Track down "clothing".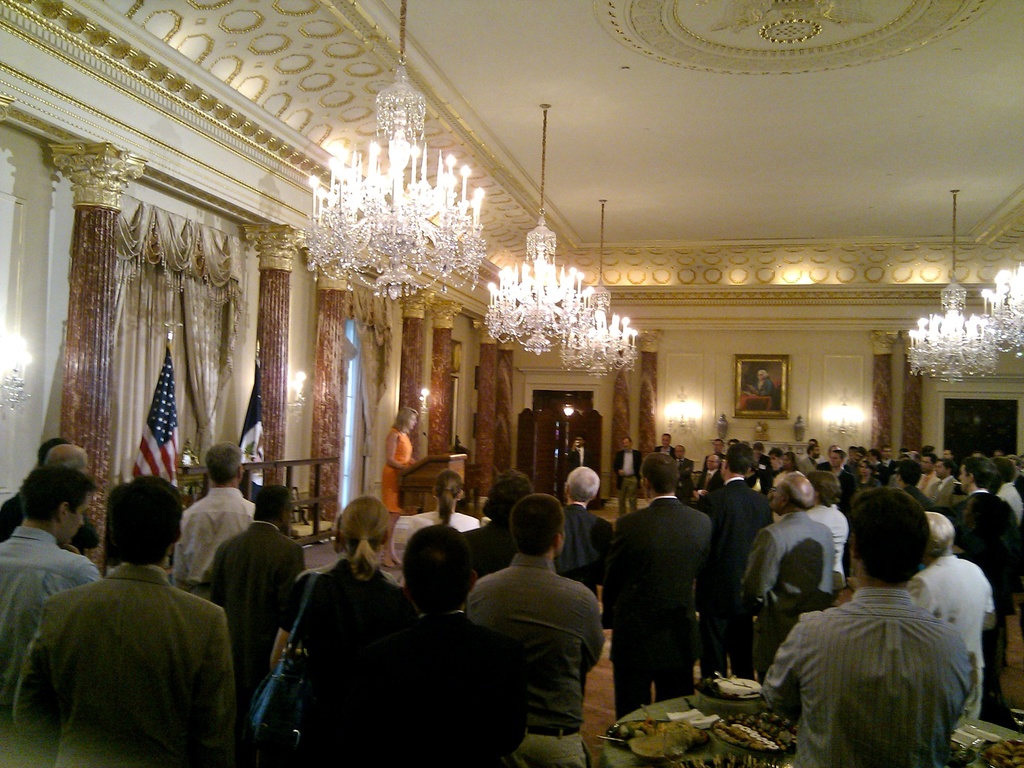
Tracked to <bbox>741, 521, 844, 668</bbox>.
